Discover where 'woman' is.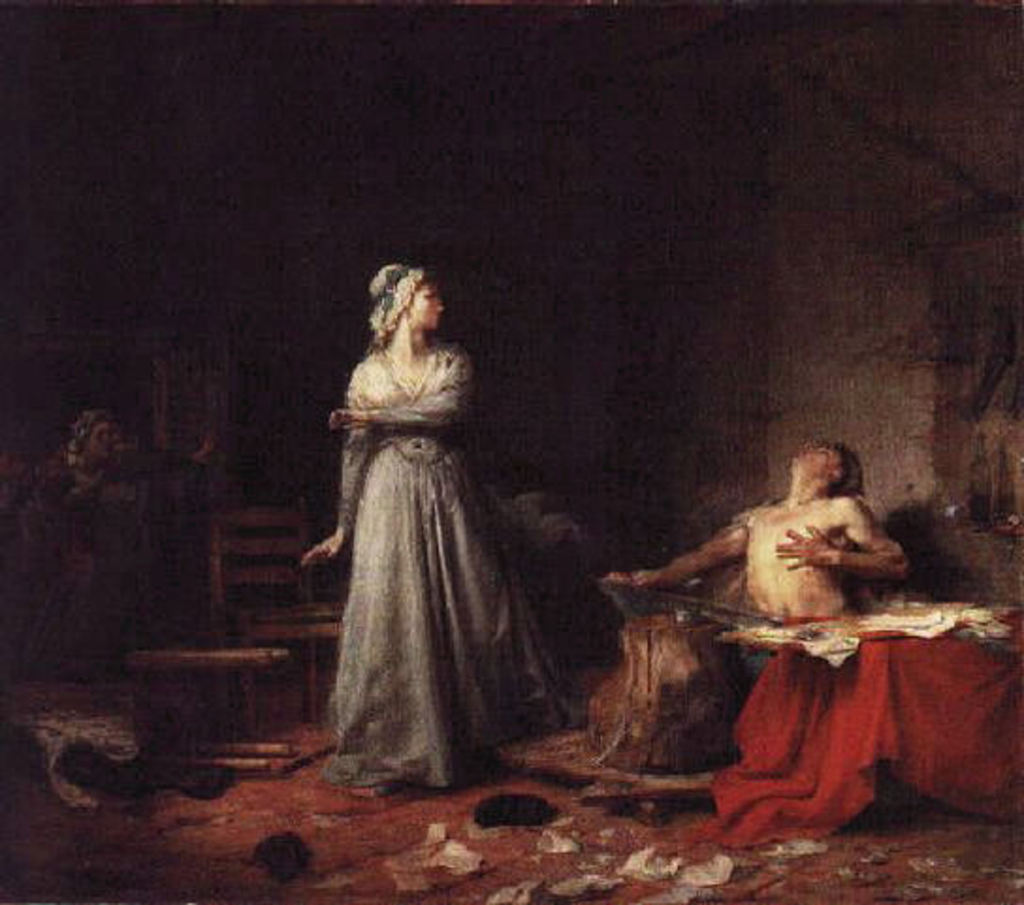
Discovered at 312:263:591:781.
